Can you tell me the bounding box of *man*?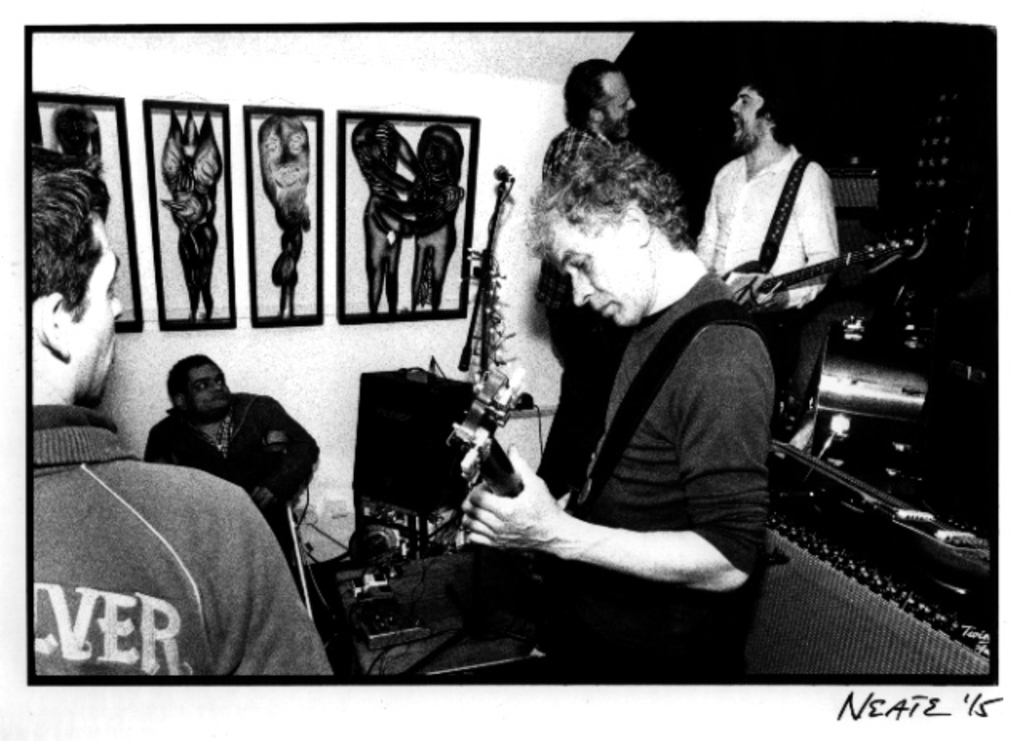
<bbox>693, 78, 842, 314</bbox>.
